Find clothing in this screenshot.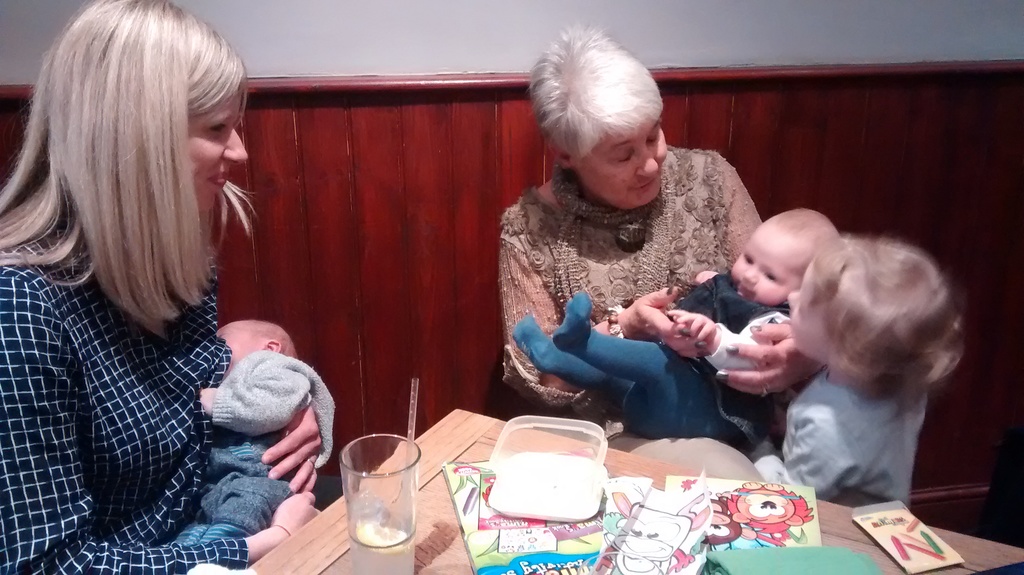
The bounding box for clothing is rect(673, 273, 771, 340).
